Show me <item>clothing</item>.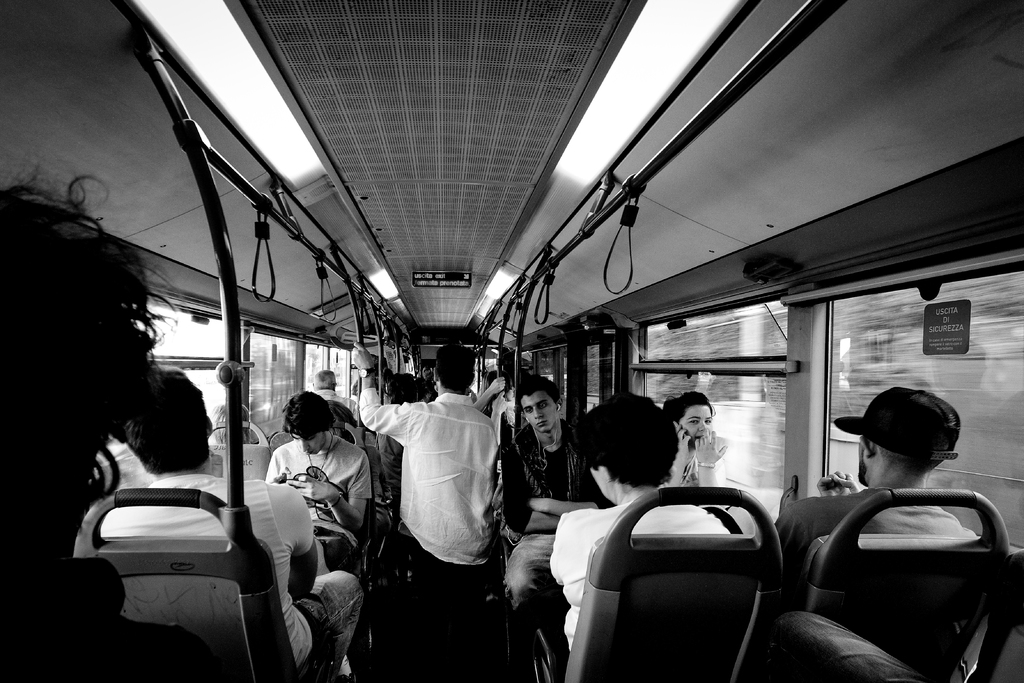
<item>clothing</item> is here: detection(67, 485, 385, 682).
